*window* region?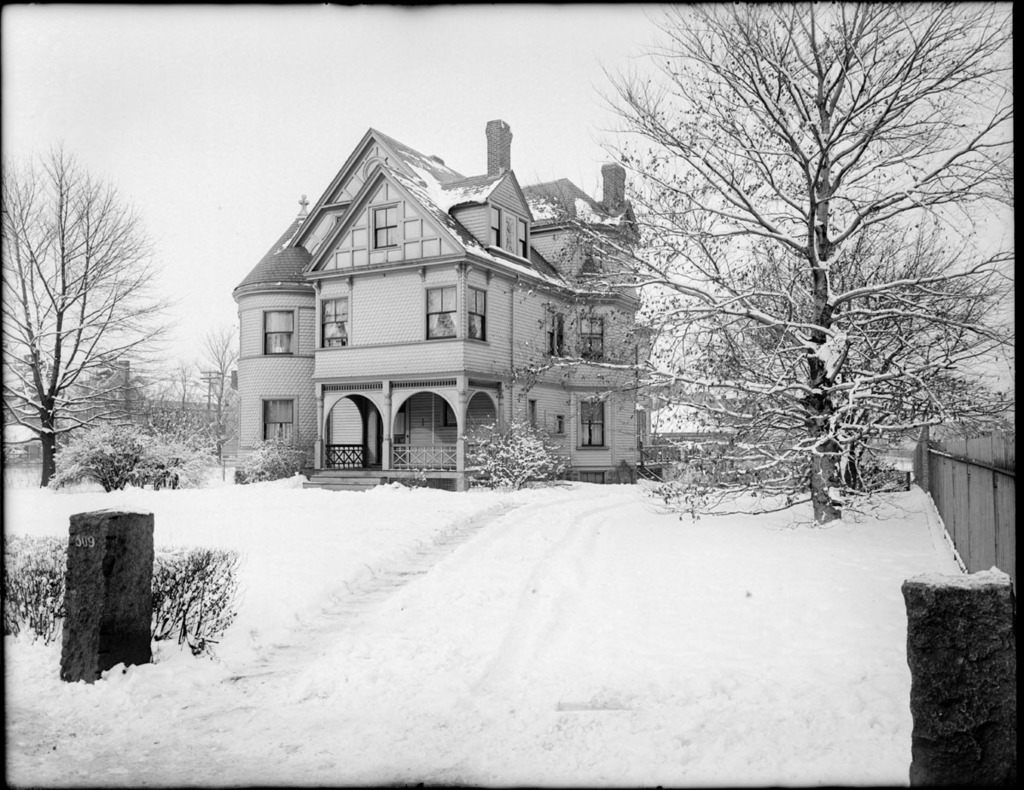
372, 206, 399, 247
